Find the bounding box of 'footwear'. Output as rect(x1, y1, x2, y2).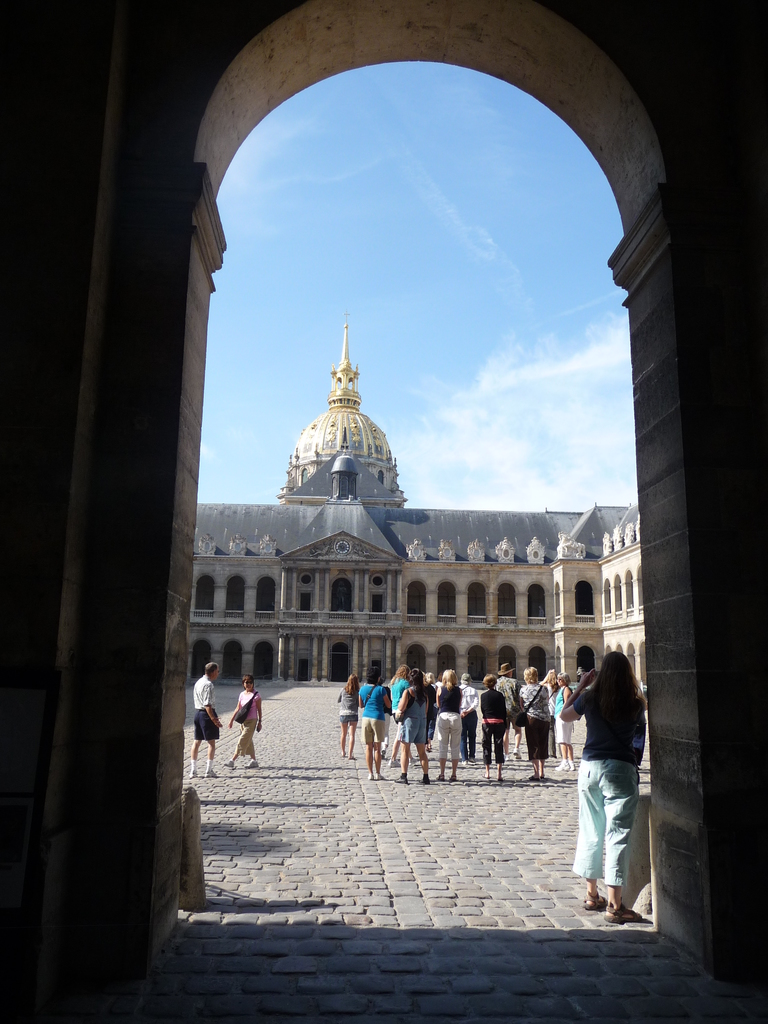
rect(602, 903, 642, 926).
